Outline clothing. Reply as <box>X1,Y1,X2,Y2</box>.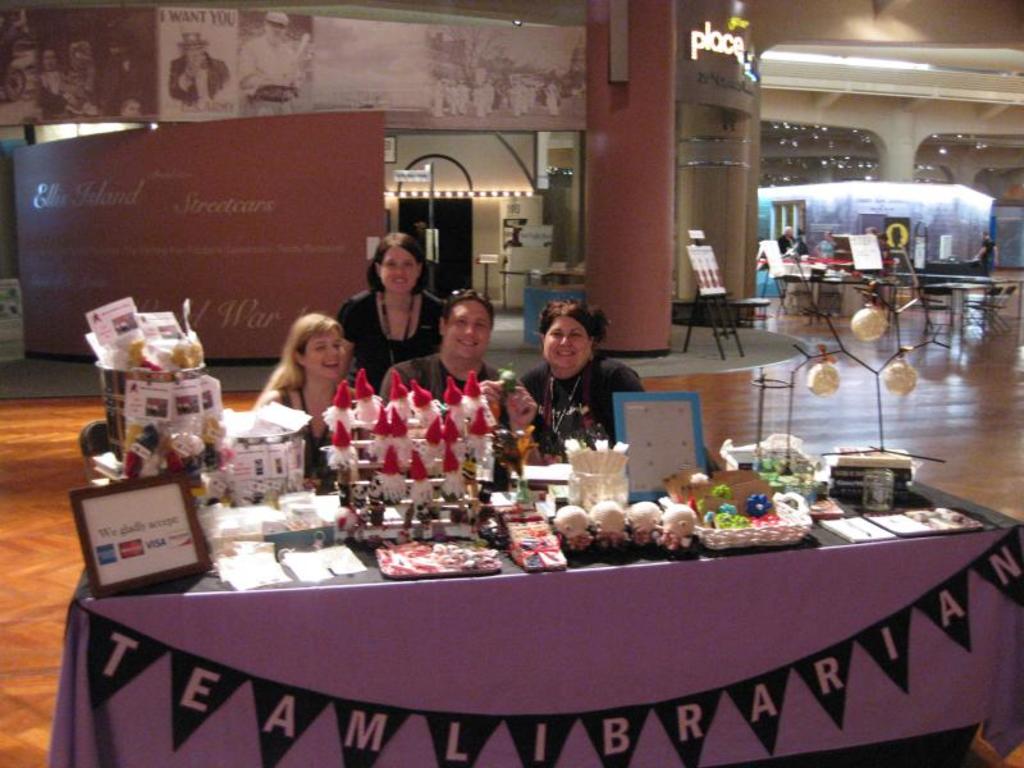
<box>378,352,507,420</box>.
